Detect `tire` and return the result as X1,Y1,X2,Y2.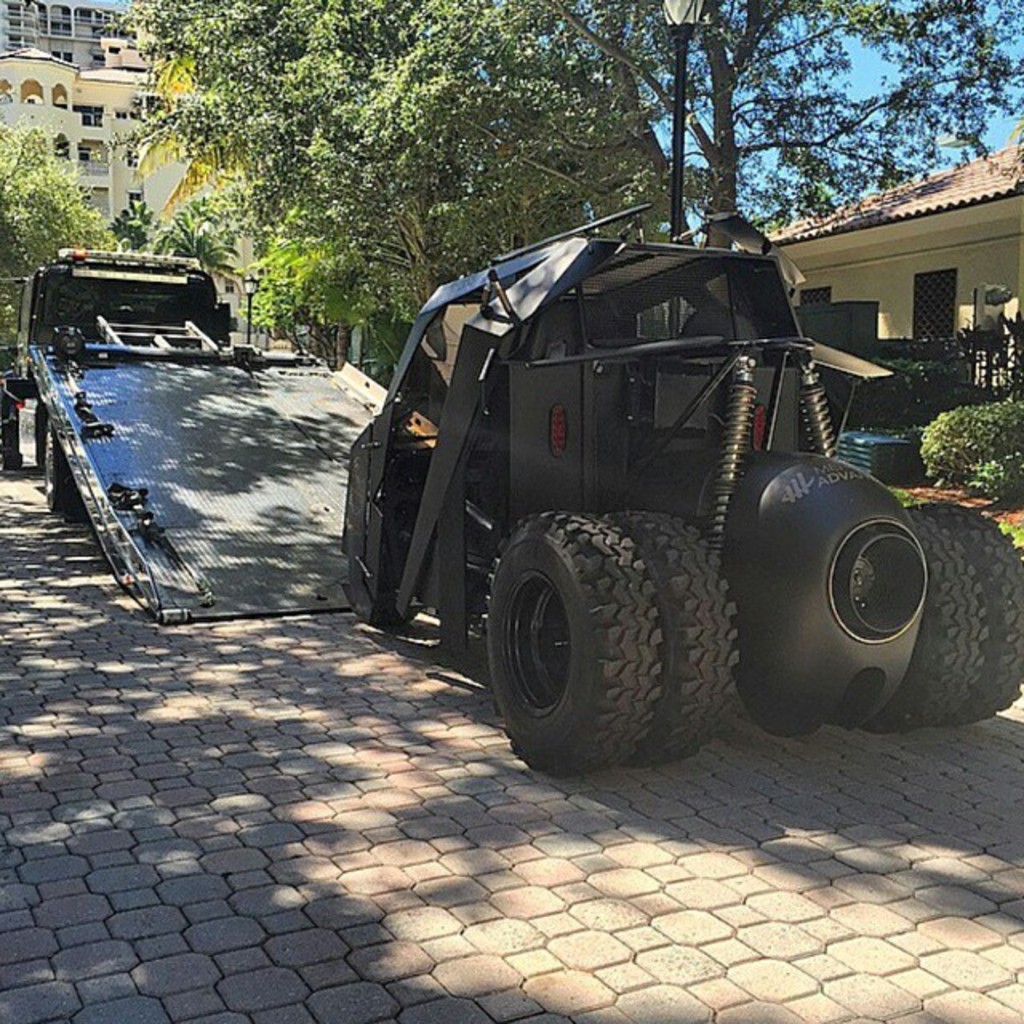
867,512,974,728.
